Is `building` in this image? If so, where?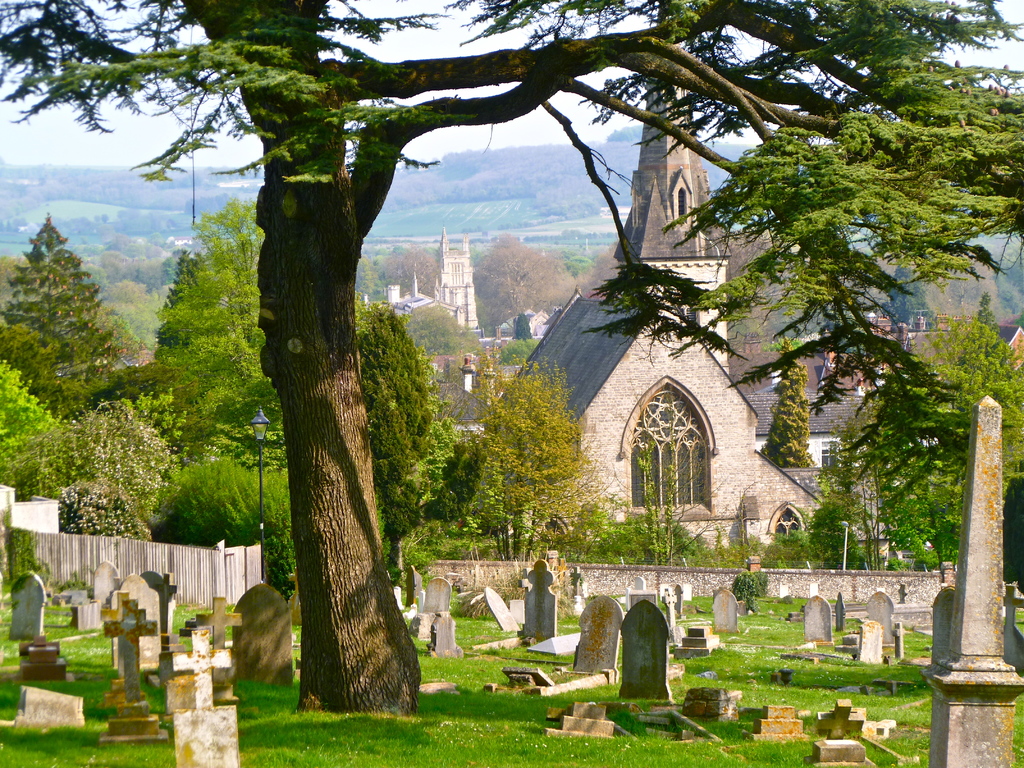
Yes, at 493 308 548 343.
